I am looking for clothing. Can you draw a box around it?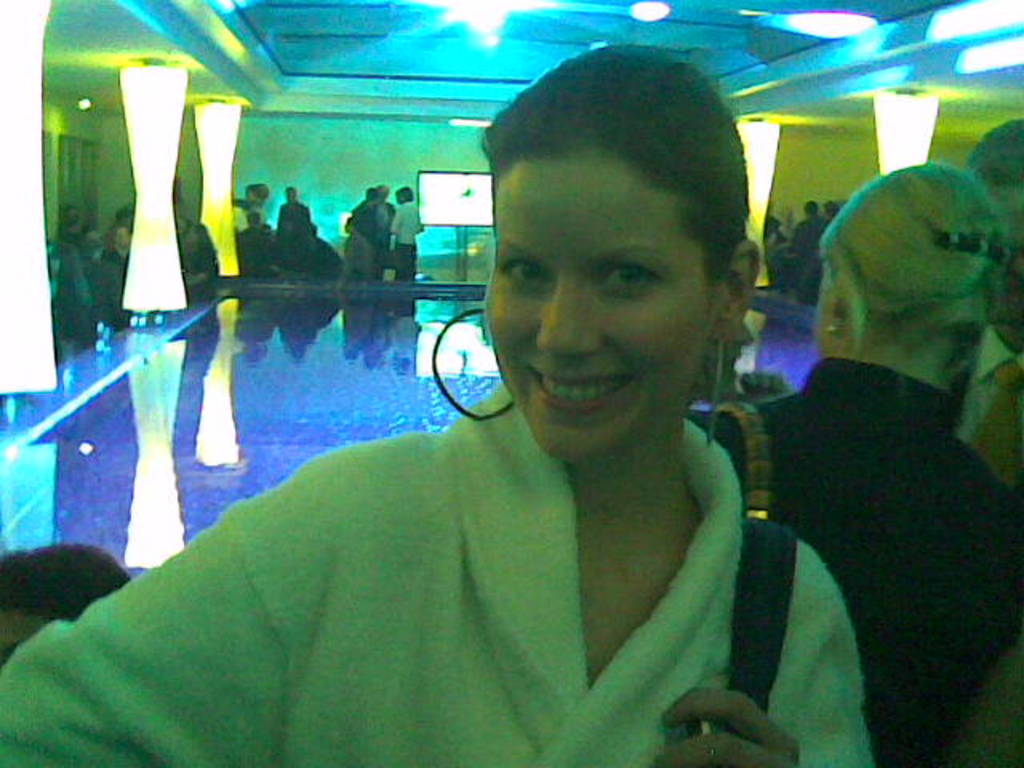
Sure, the bounding box is <bbox>0, 378, 878, 766</bbox>.
